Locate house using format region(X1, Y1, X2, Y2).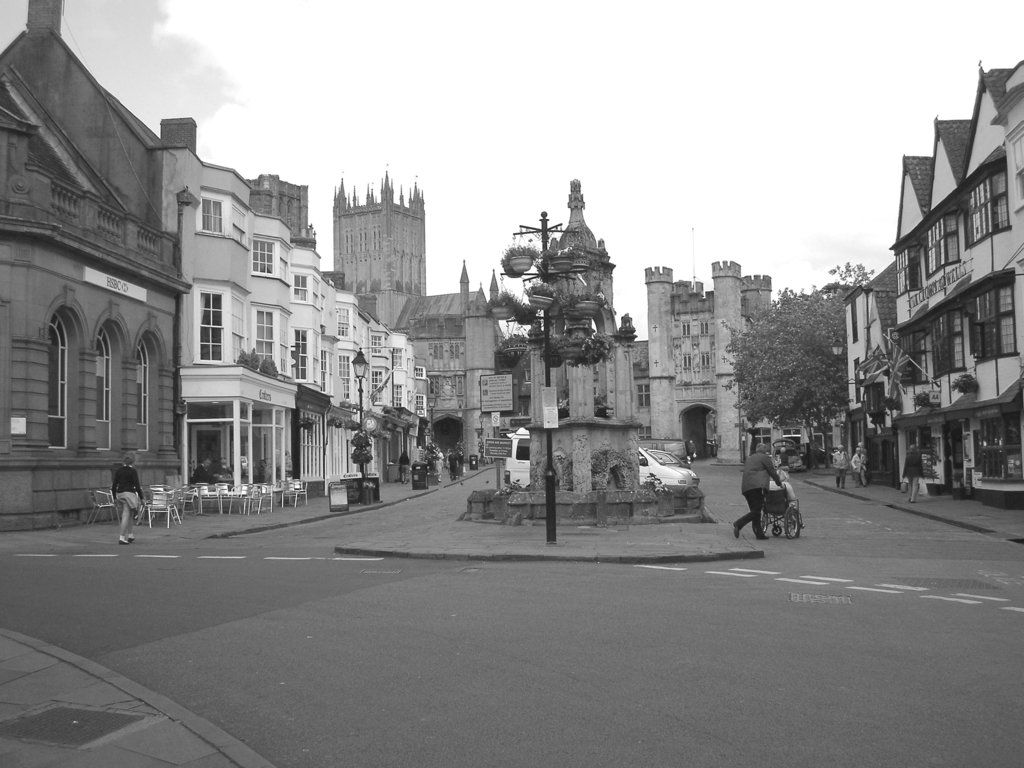
region(532, 314, 646, 438).
